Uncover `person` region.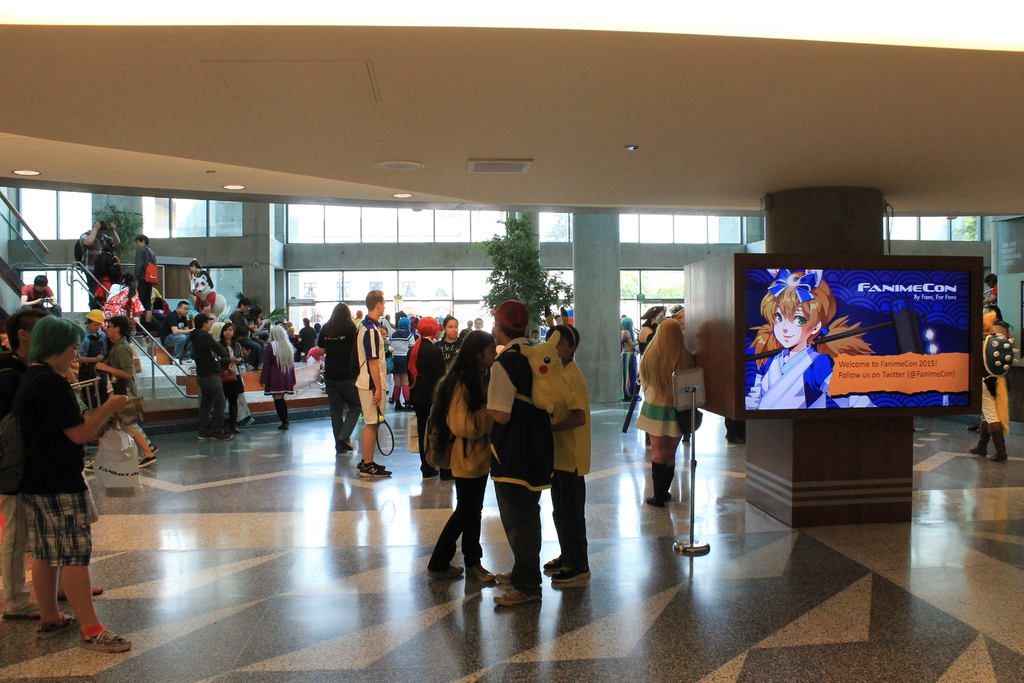
Uncovered: bbox=(620, 317, 641, 404).
